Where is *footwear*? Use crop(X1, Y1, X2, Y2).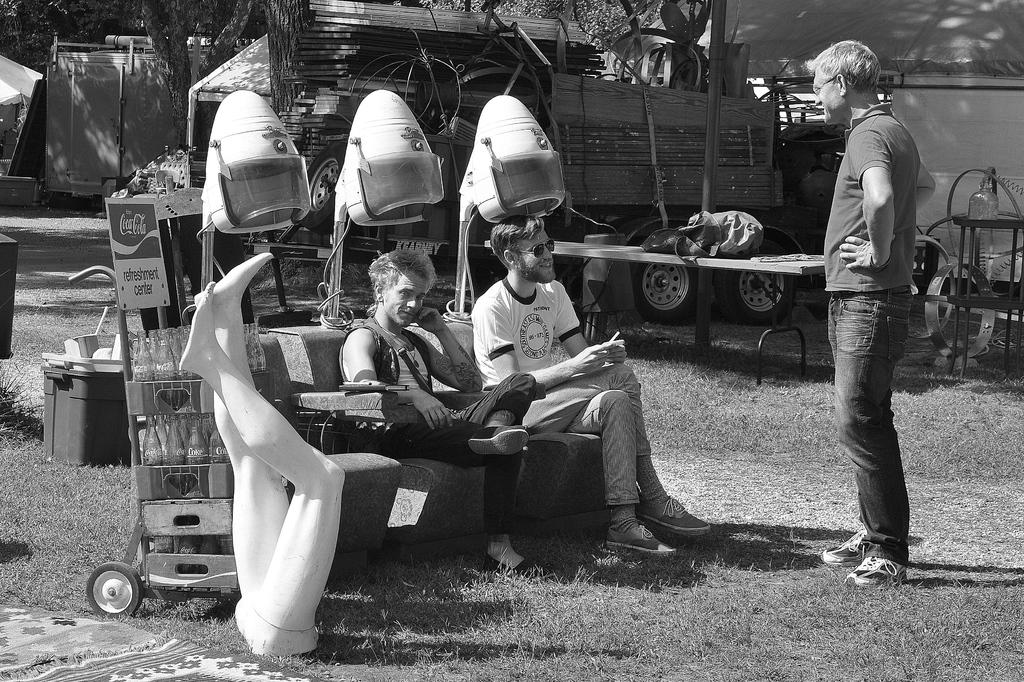
crop(467, 426, 531, 459).
